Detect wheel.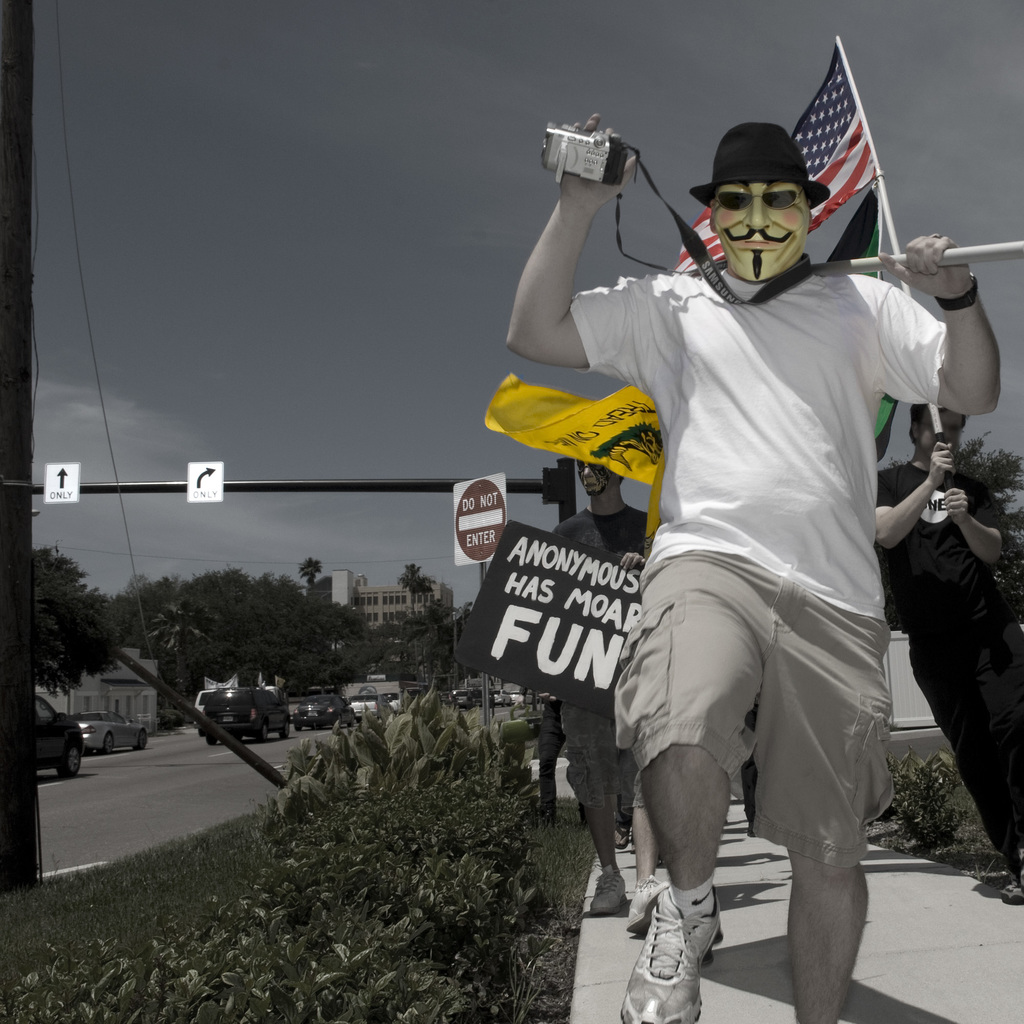
Detected at detection(349, 716, 354, 728).
